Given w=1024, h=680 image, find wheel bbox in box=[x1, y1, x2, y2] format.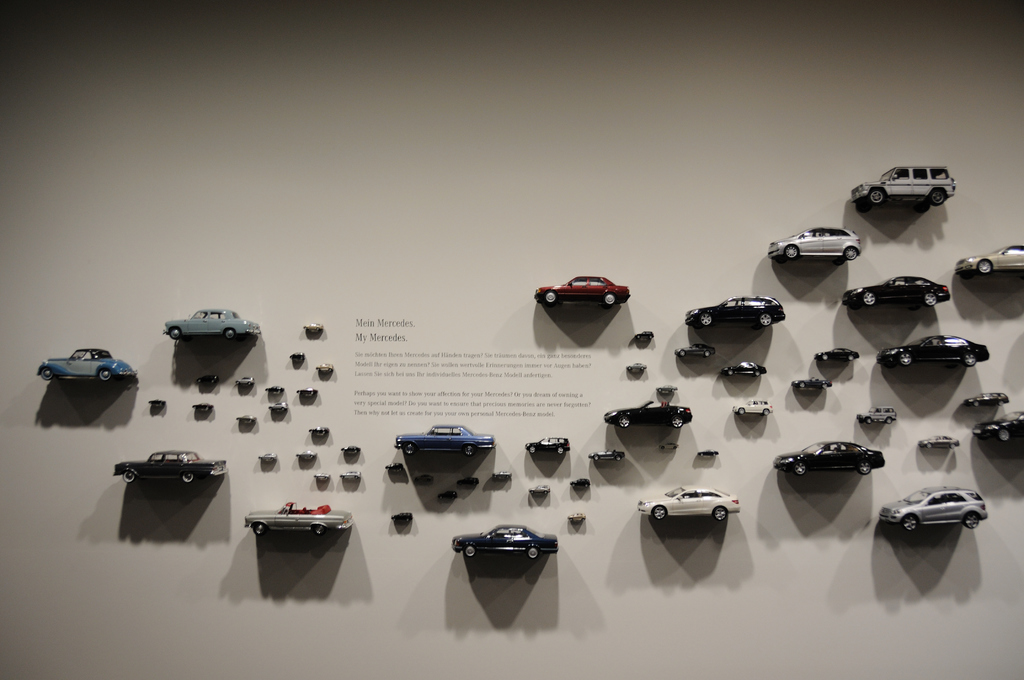
box=[527, 546, 538, 557].
